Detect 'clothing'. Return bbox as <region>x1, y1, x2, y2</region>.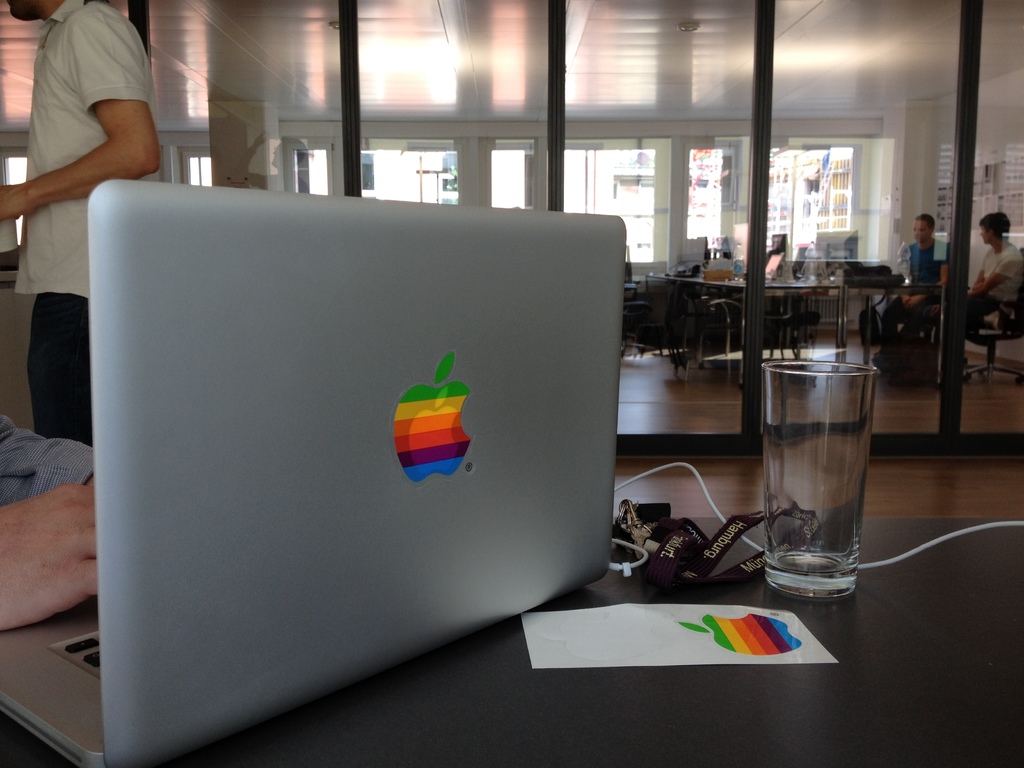
<region>880, 239, 945, 358</region>.
